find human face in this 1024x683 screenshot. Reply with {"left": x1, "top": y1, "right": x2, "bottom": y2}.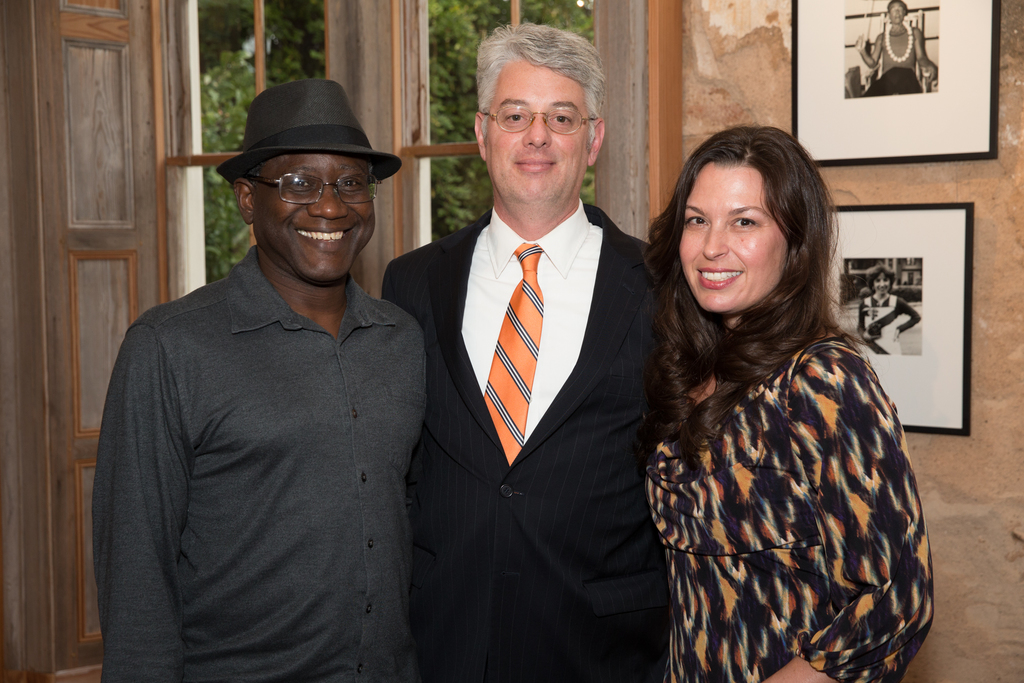
{"left": 252, "top": 150, "right": 373, "bottom": 281}.
